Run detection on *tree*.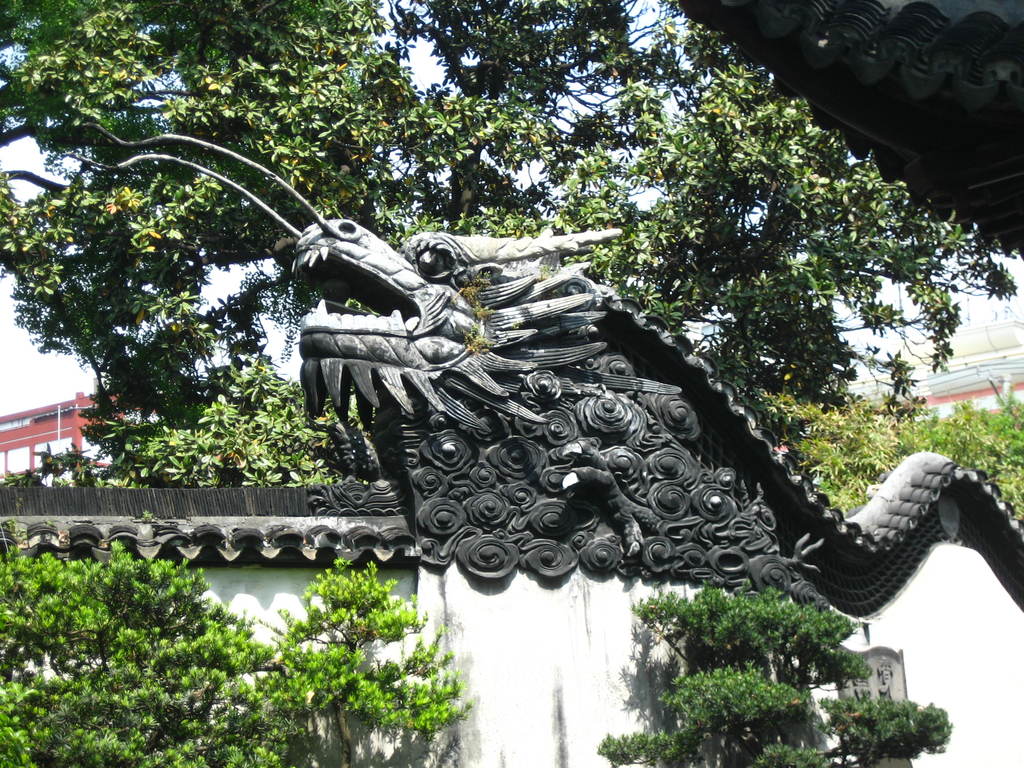
Result: (left=813, top=399, right=908, bottom=499).
